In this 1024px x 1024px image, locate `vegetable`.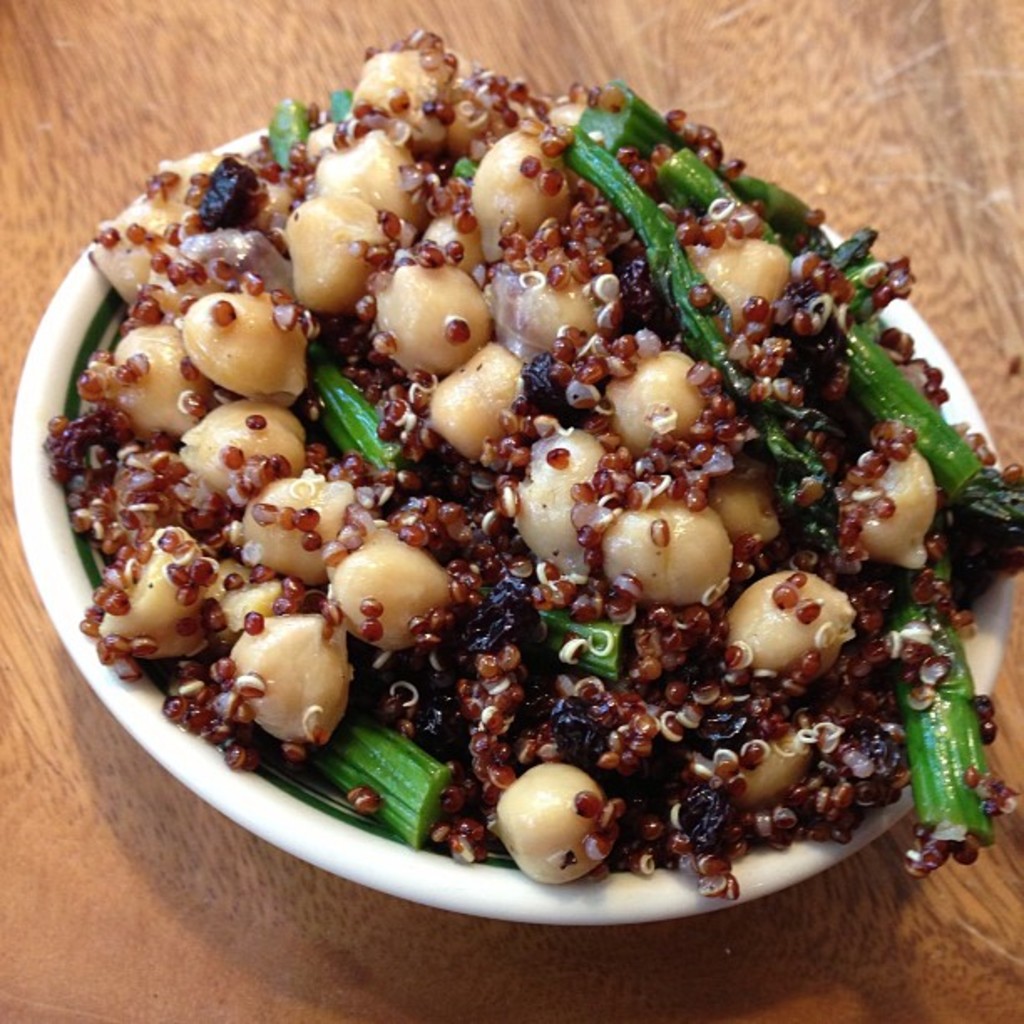
Bounding box: [x1=535, y1=597, x2=637, y2=684].
